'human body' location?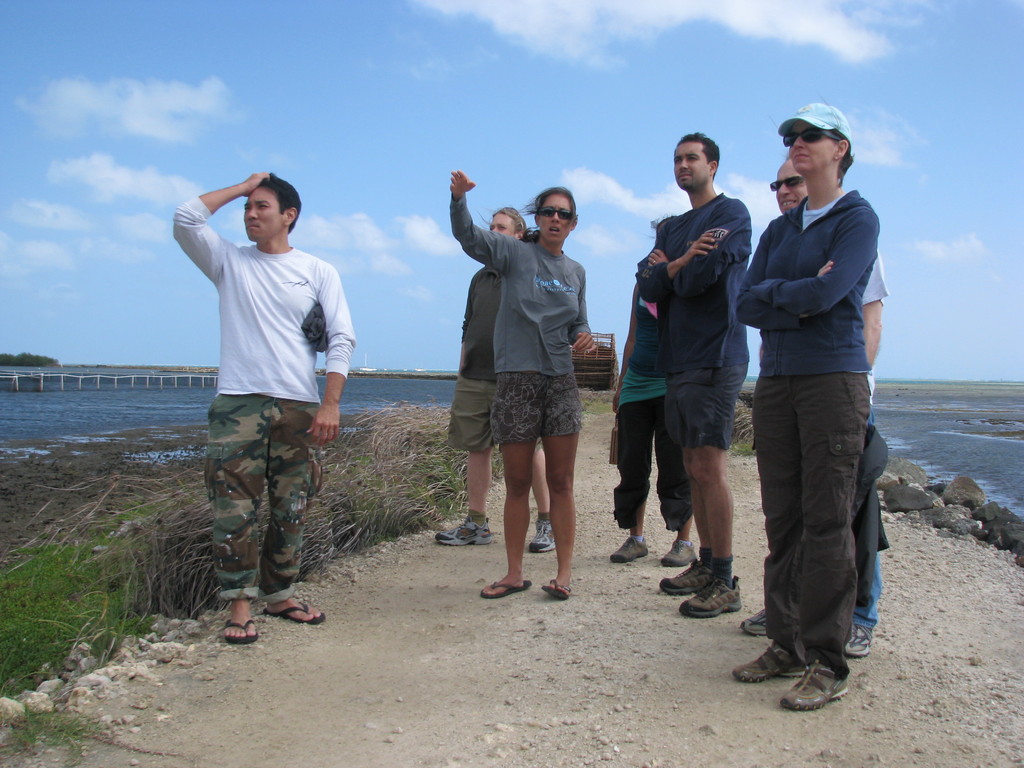
(left=630, top=191, right=754, bottom=623)
